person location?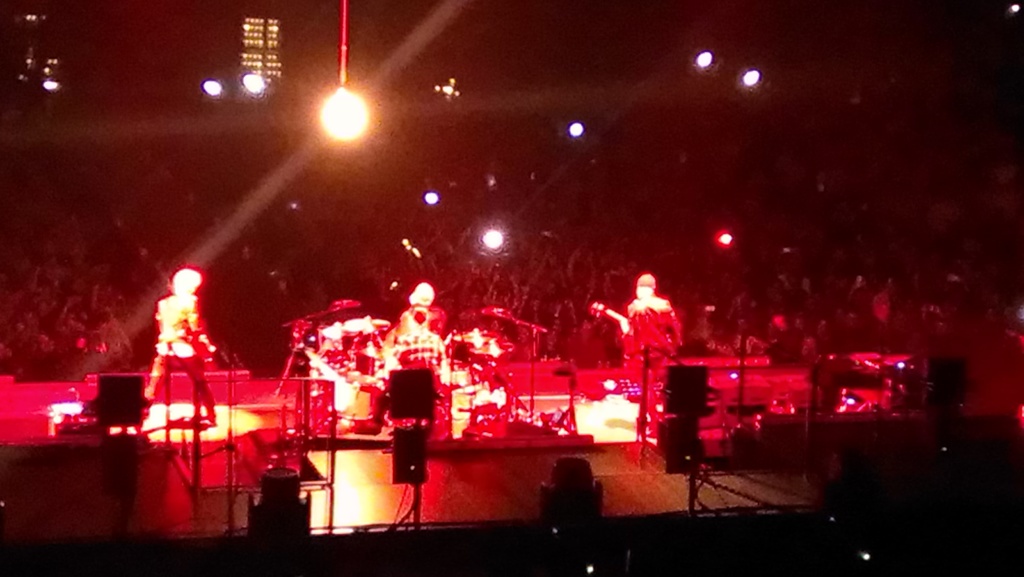
l=612, t=270, r=689, b=437
